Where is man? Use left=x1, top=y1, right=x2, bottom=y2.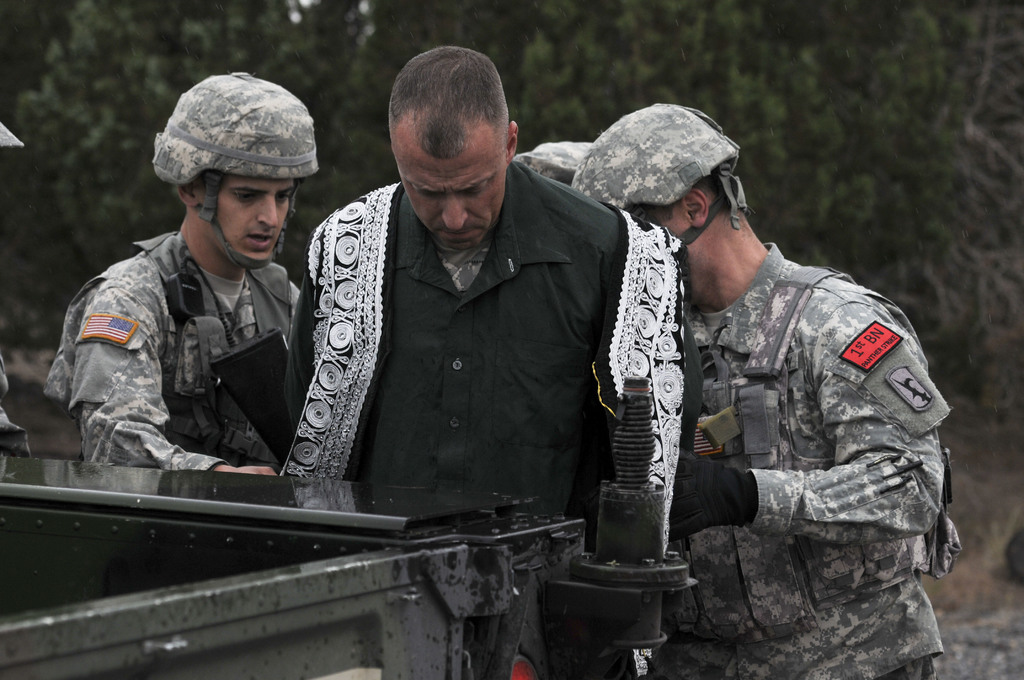
left=0, top=117, right=31, bottom=483.
